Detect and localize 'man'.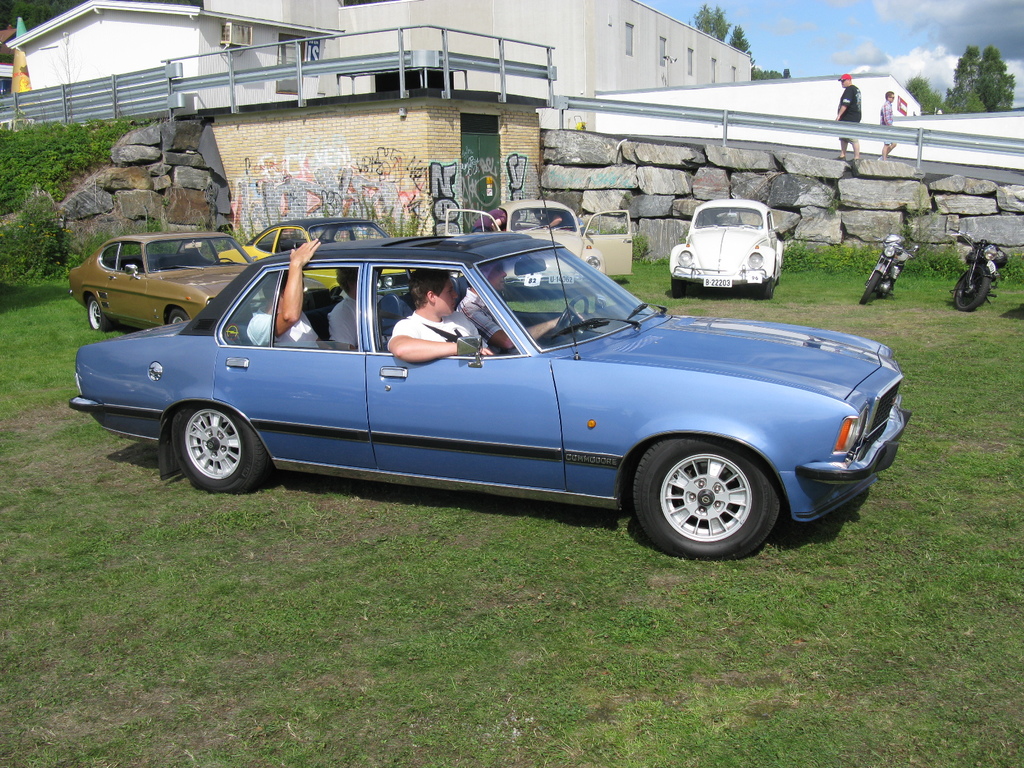
Localized at <box>826,61,860,160</box>.
